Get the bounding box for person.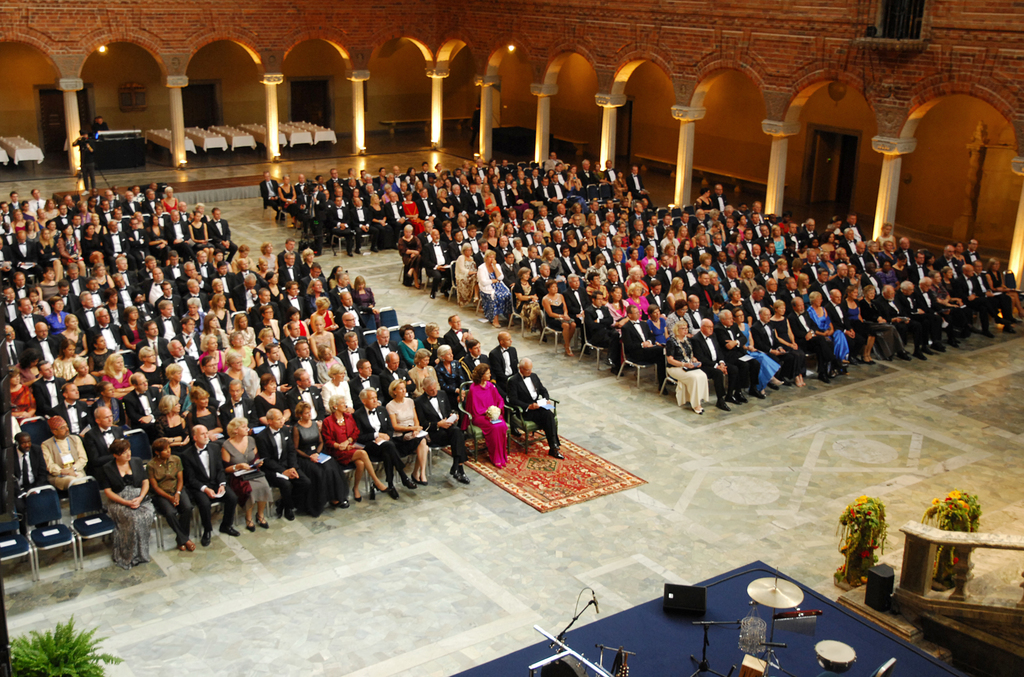
(left=89, top=115, right=111, bottom=139).
